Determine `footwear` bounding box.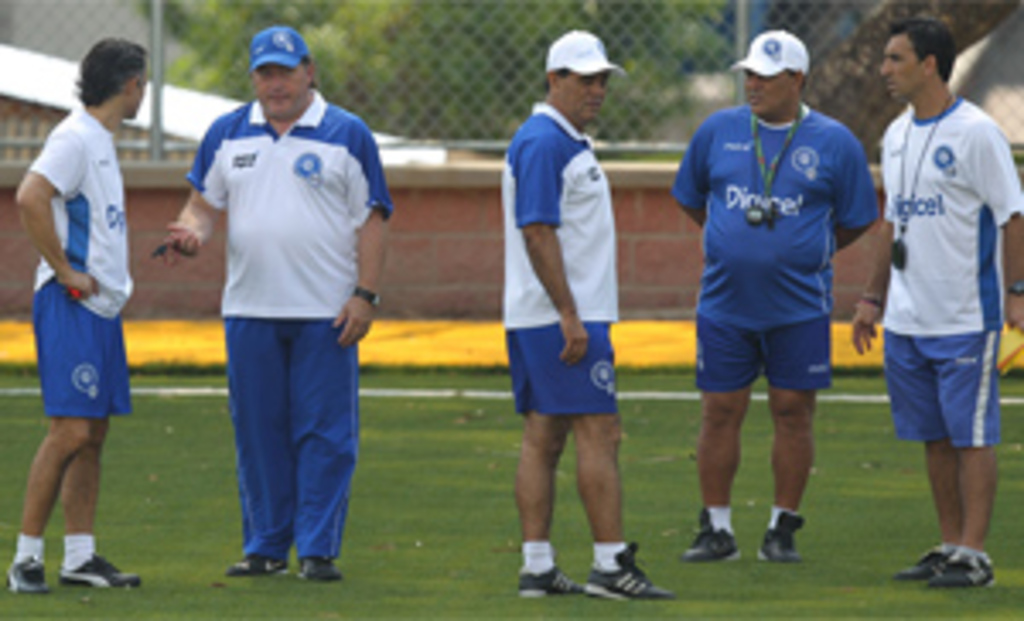
Determined: {"left": 515, "top": 563, "right": 580, "bottom": 597}.
